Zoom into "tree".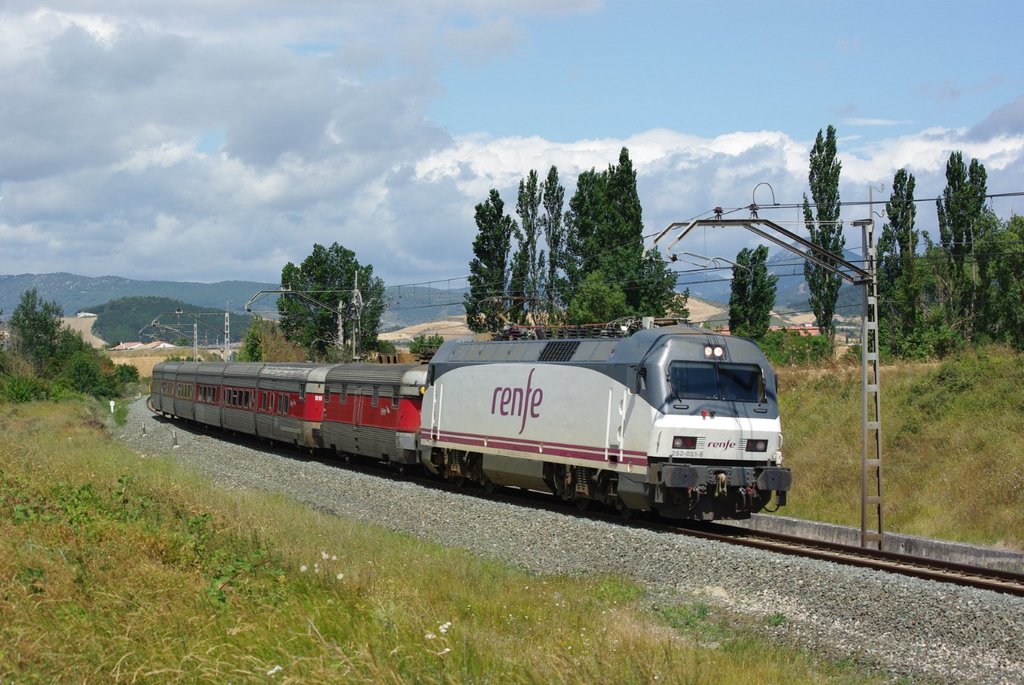
Zoom target: [x1=543, y1=164, x2=566, y2=327].
